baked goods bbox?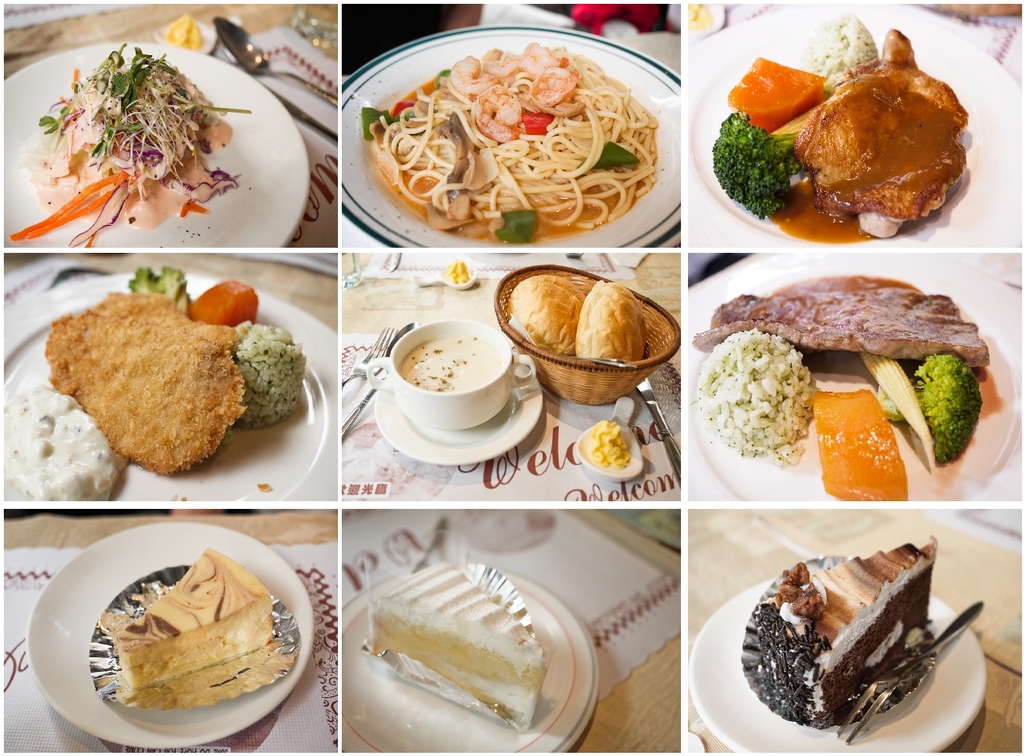
bbox=(509, 271, 586, 358)
